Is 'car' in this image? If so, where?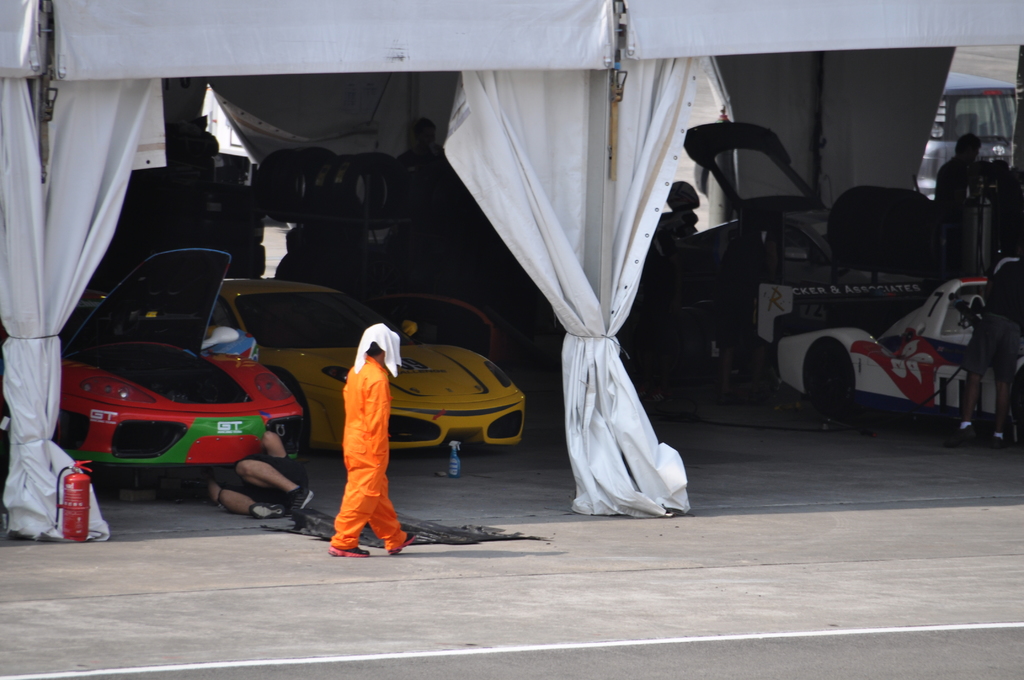
Yes, at box=[685, 123, 831, 282].
